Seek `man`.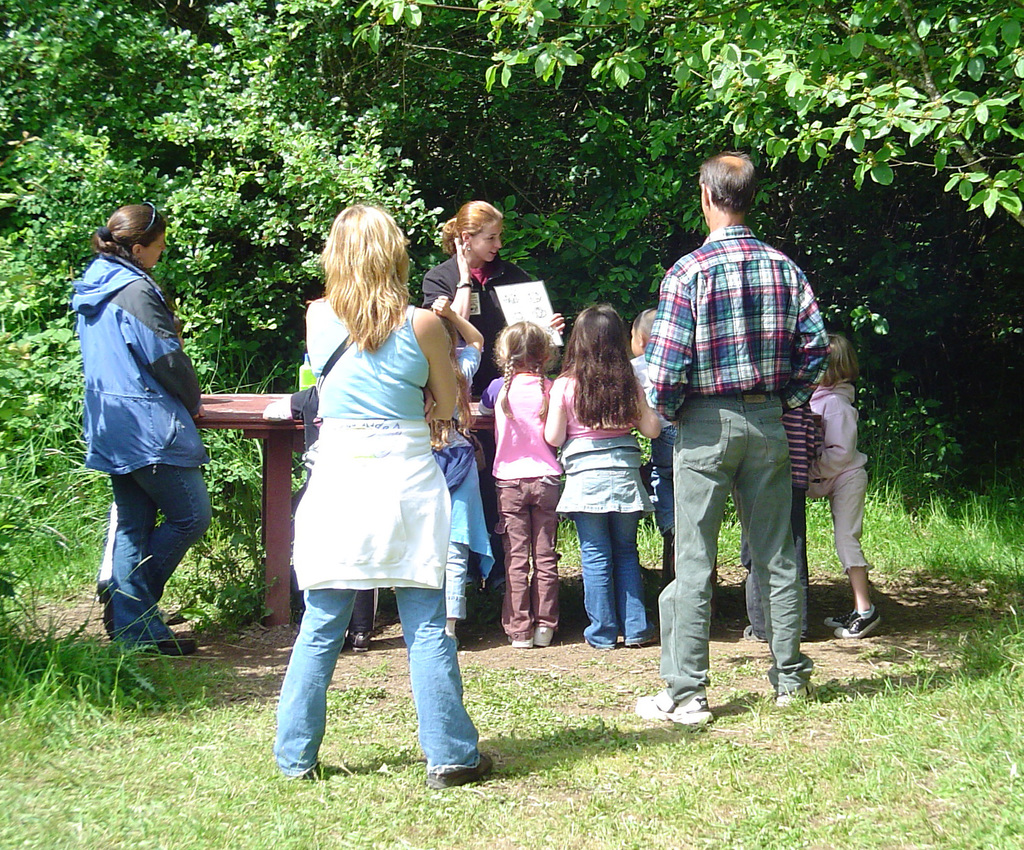
l=637, t=162, r=842, b=696.
